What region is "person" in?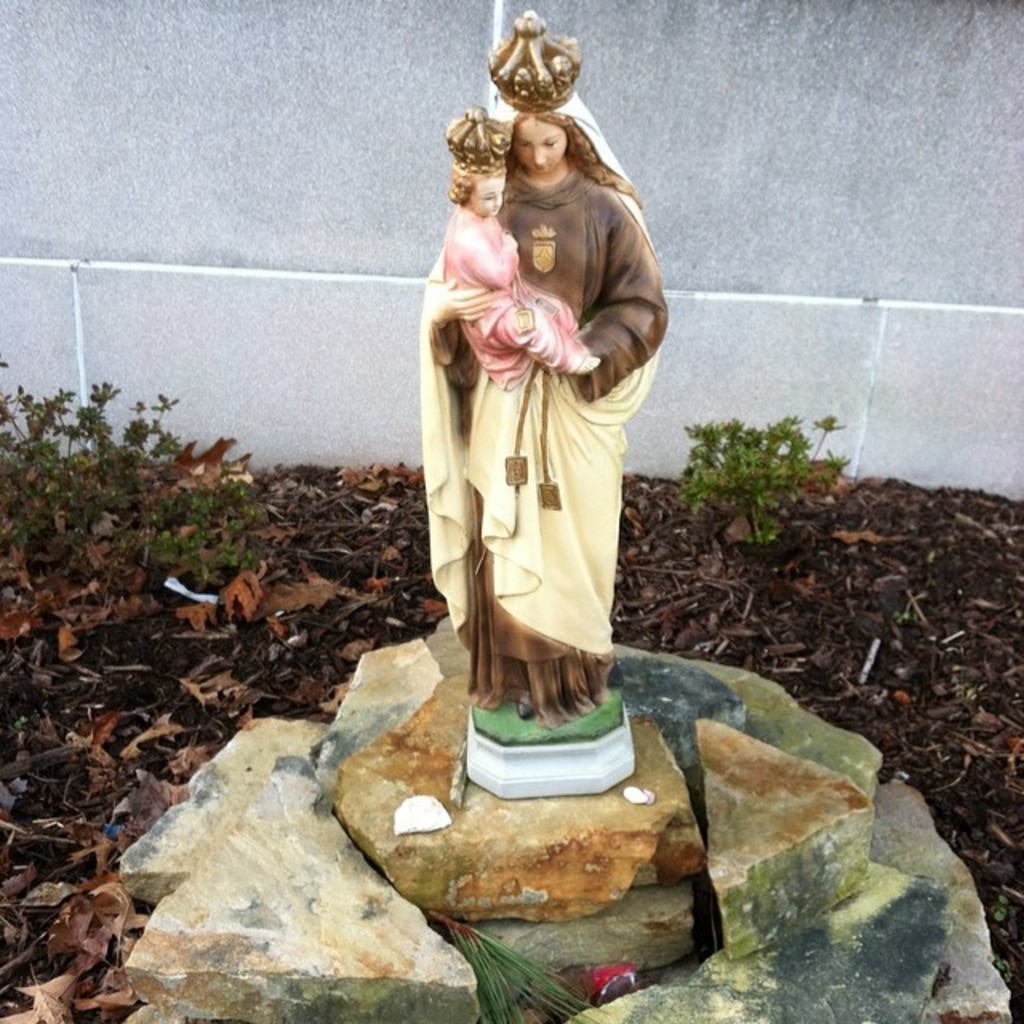
box=[403, 48, 662, 822].
